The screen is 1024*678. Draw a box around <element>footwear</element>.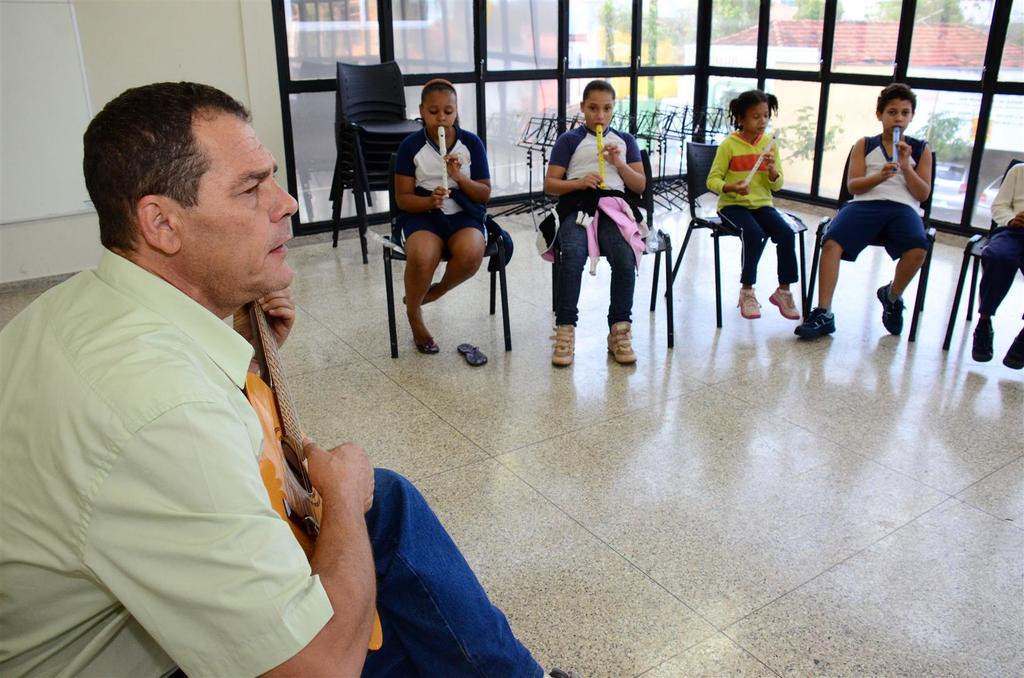
[x1=545, y1=317, x2=576, y2=370].
